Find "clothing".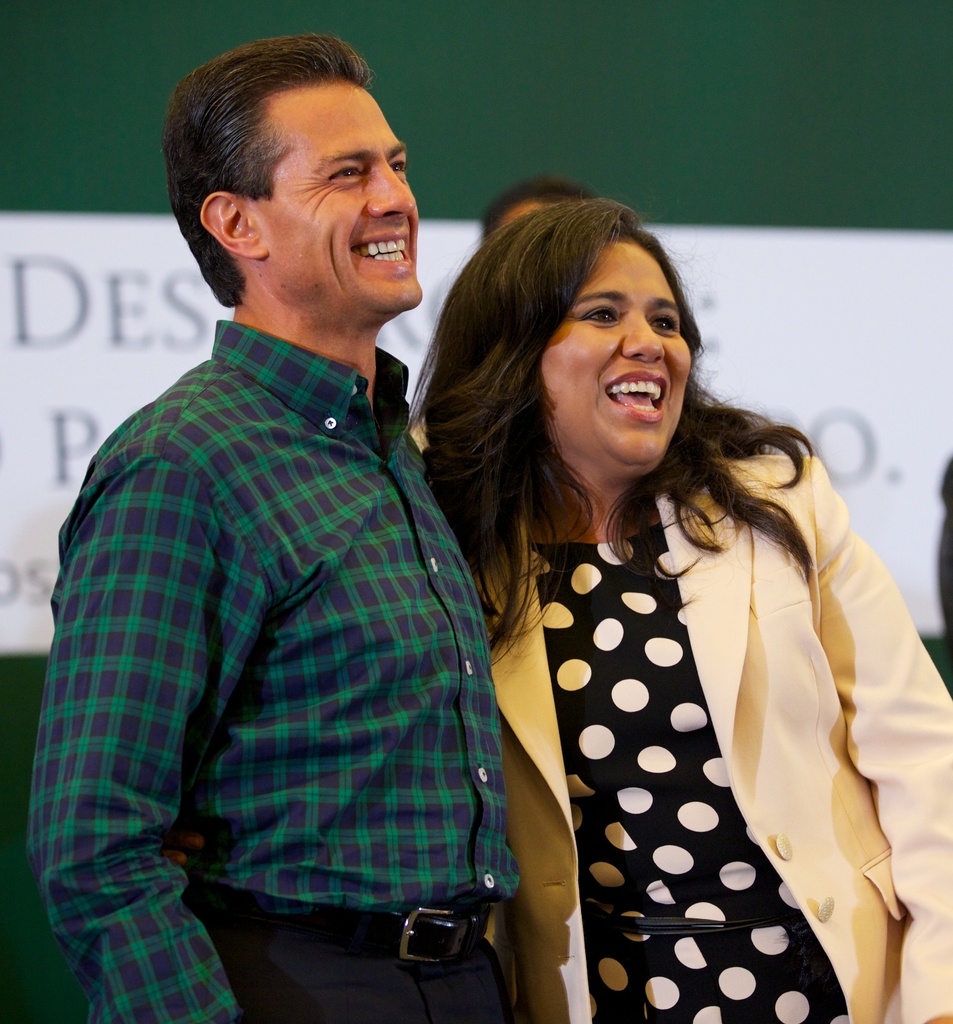
(441, 390, 913, 1019).
